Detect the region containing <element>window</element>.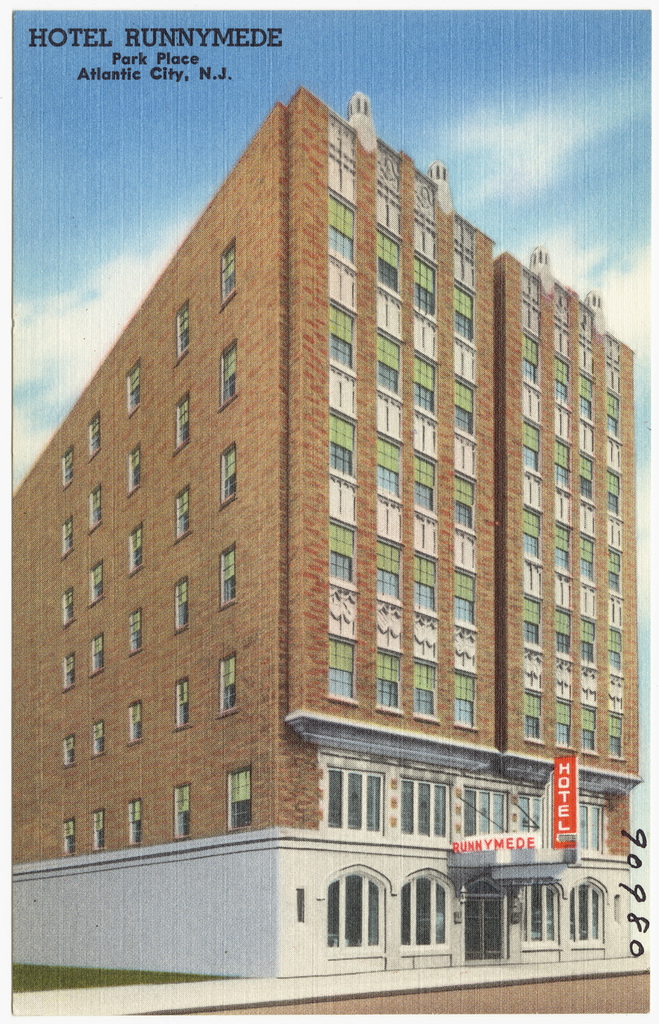
locate(331, 866, 382, 954).
